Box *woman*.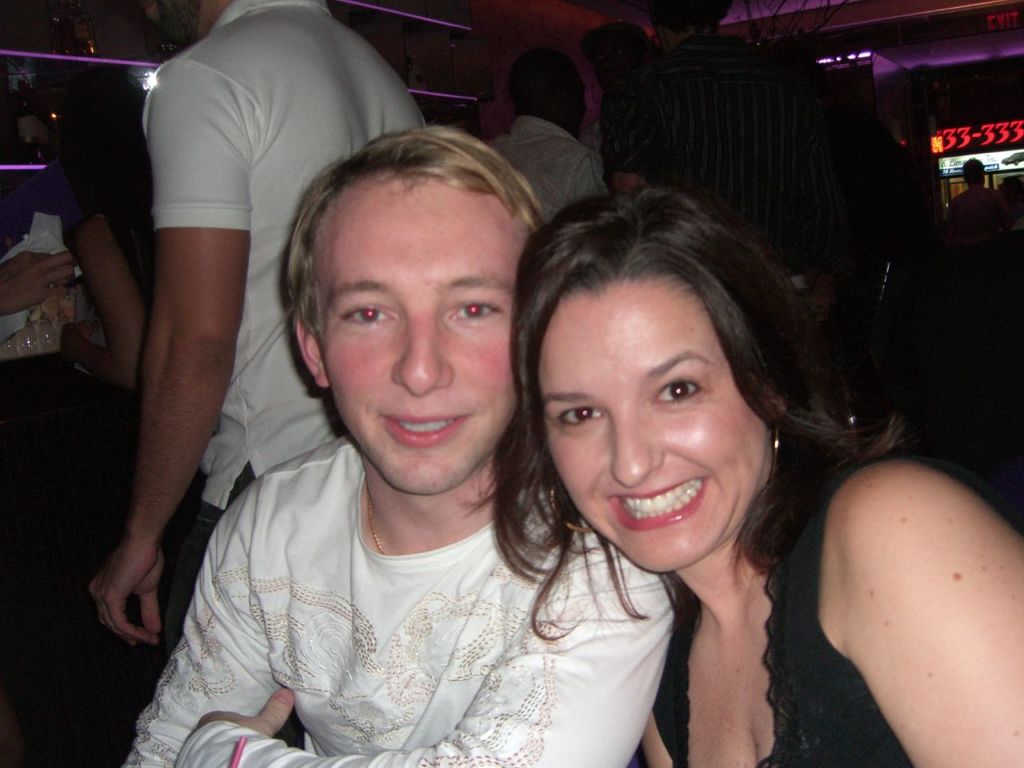
region(471, 195, 1023, 767).
